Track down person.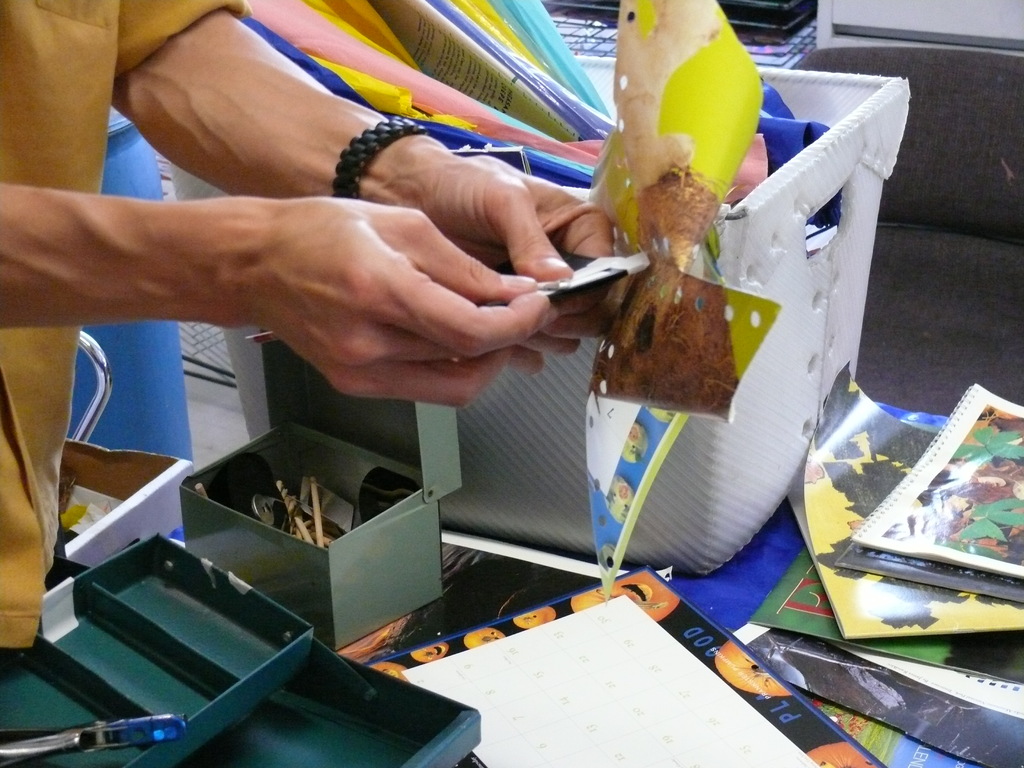
Tracked to <box>0,0,625,696</box>.
